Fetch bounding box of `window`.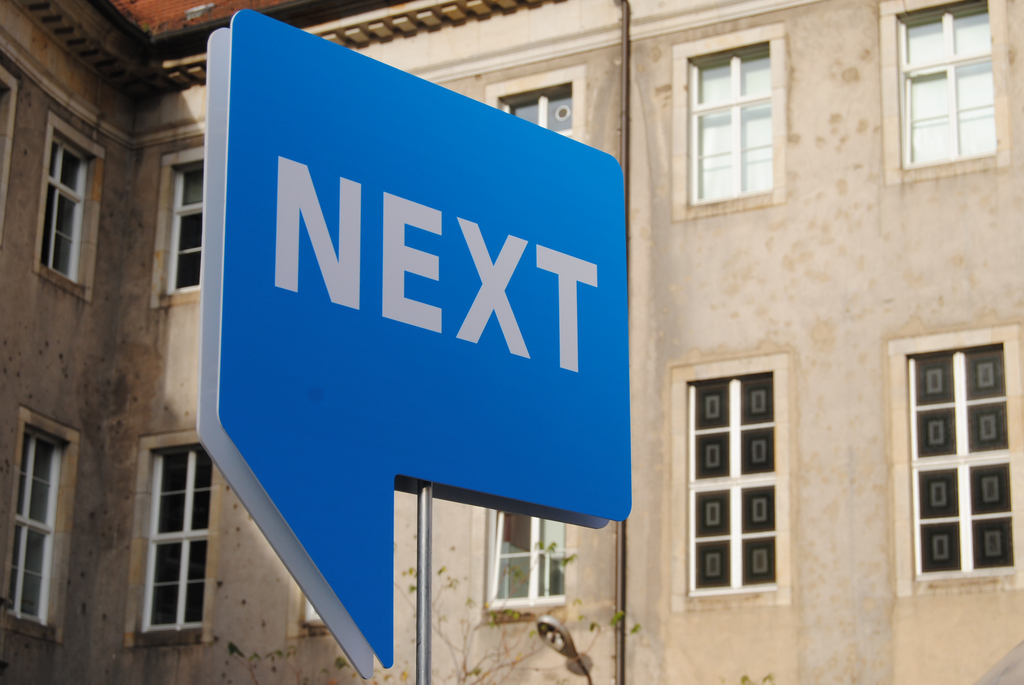
Bbox: region(33, 112, 106, 307).
